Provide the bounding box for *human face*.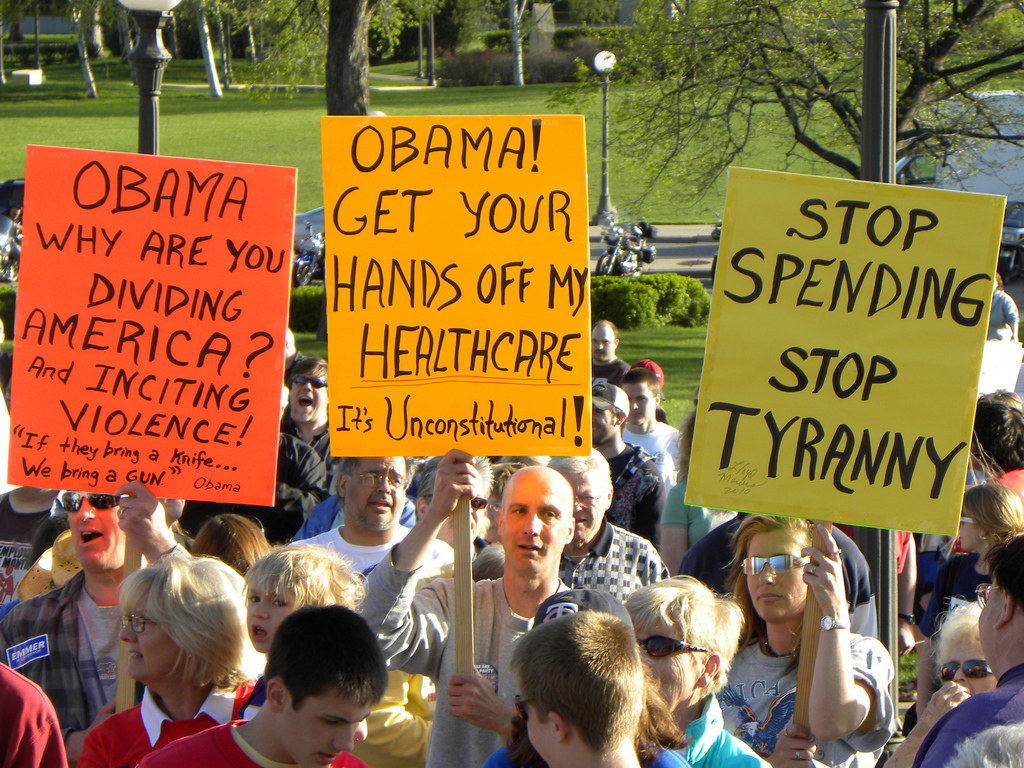
246:575:297:650.
